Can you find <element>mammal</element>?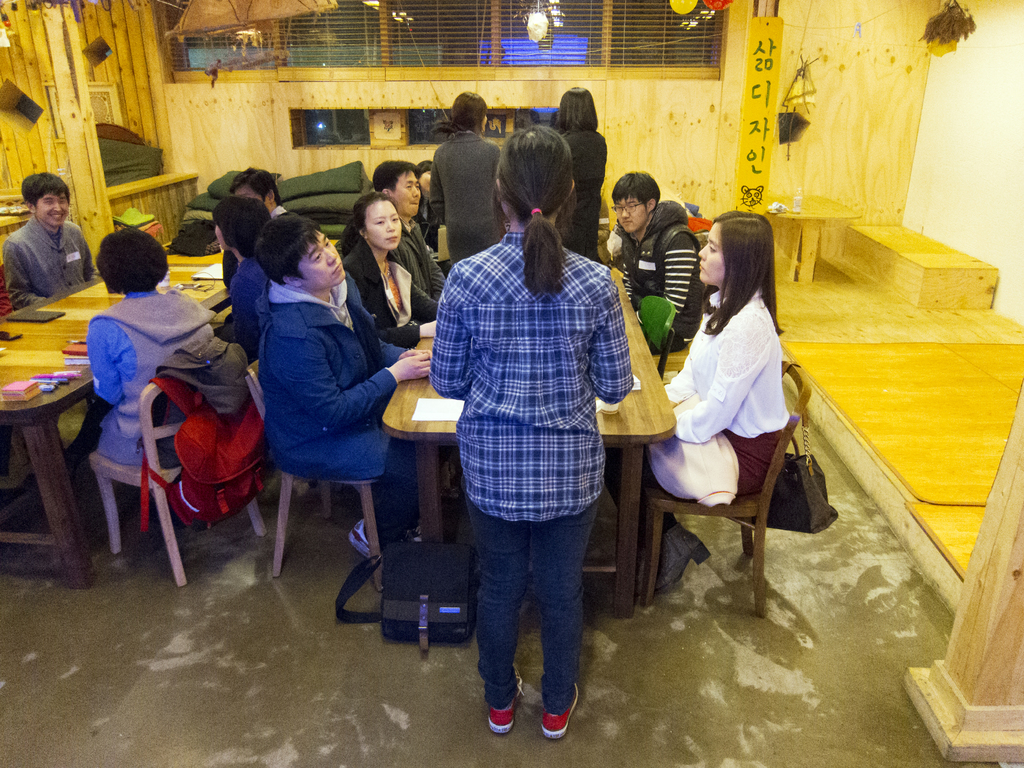
Yes, bounding box: BBox(83, 224, 223, 555).
